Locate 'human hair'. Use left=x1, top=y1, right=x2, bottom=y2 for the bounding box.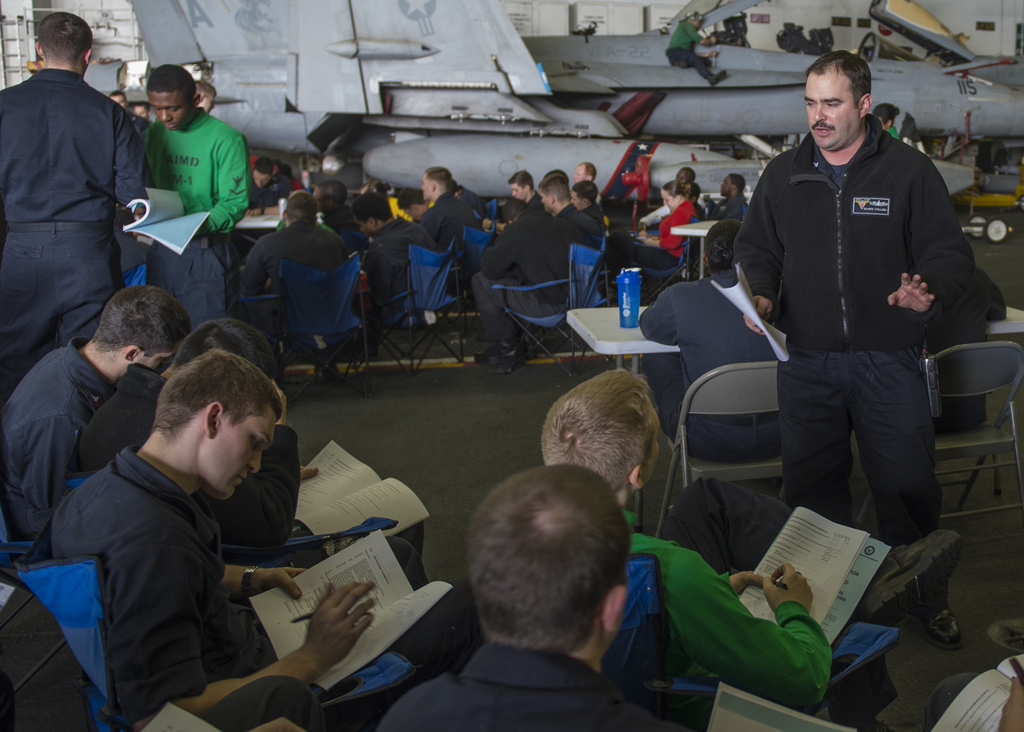
left=686, top=182, right=699, bottom=201.
